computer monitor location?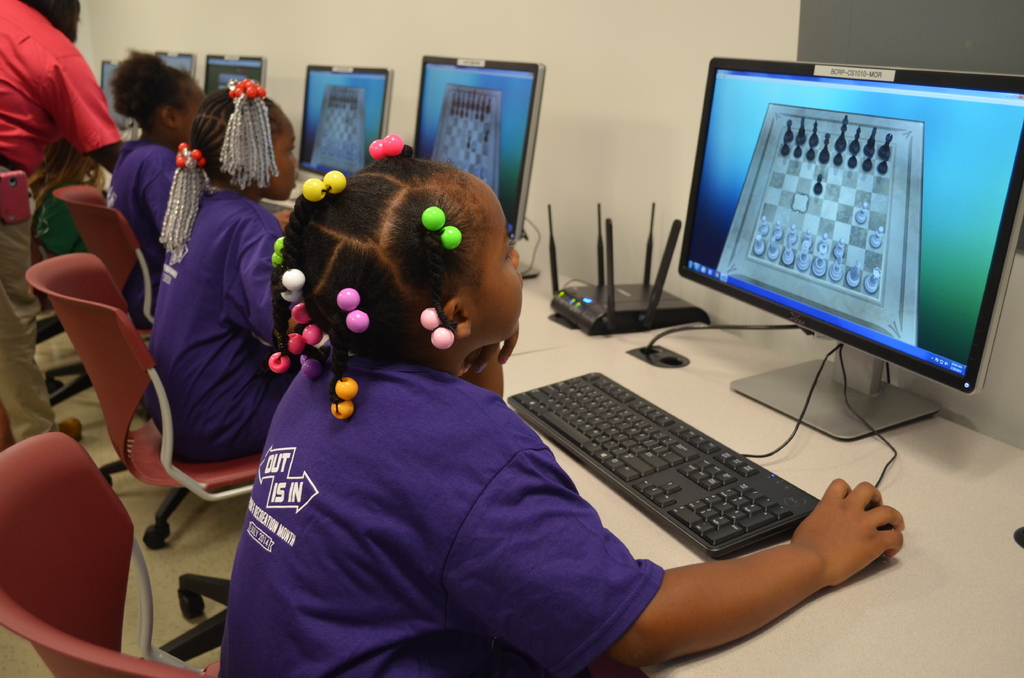
l=289, t=61, r=391, b=165
